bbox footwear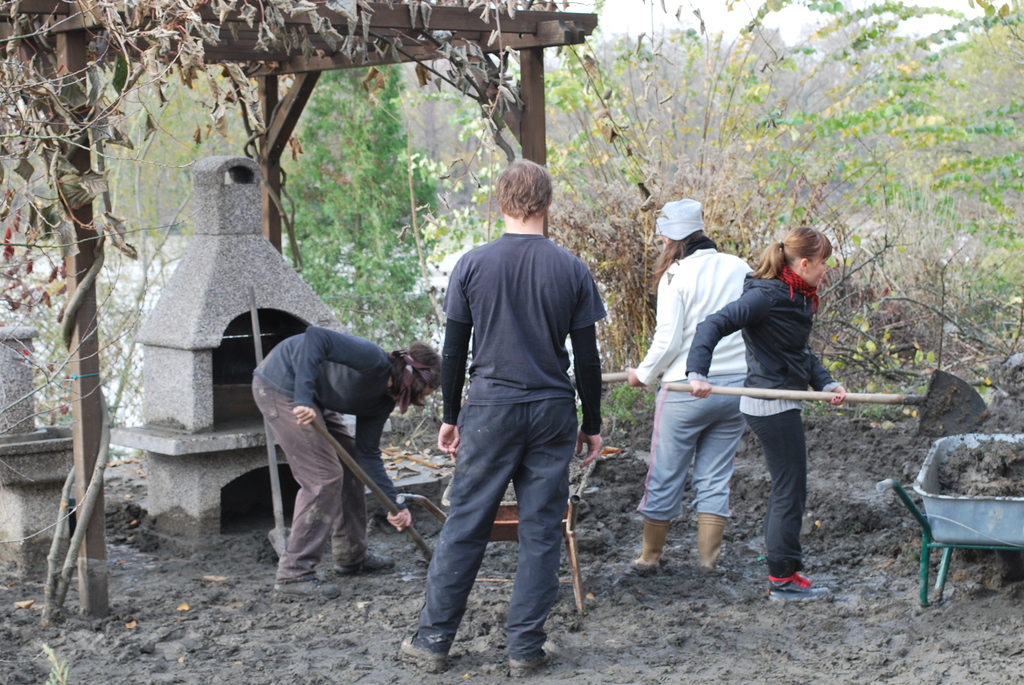
[769,573,836,599]
